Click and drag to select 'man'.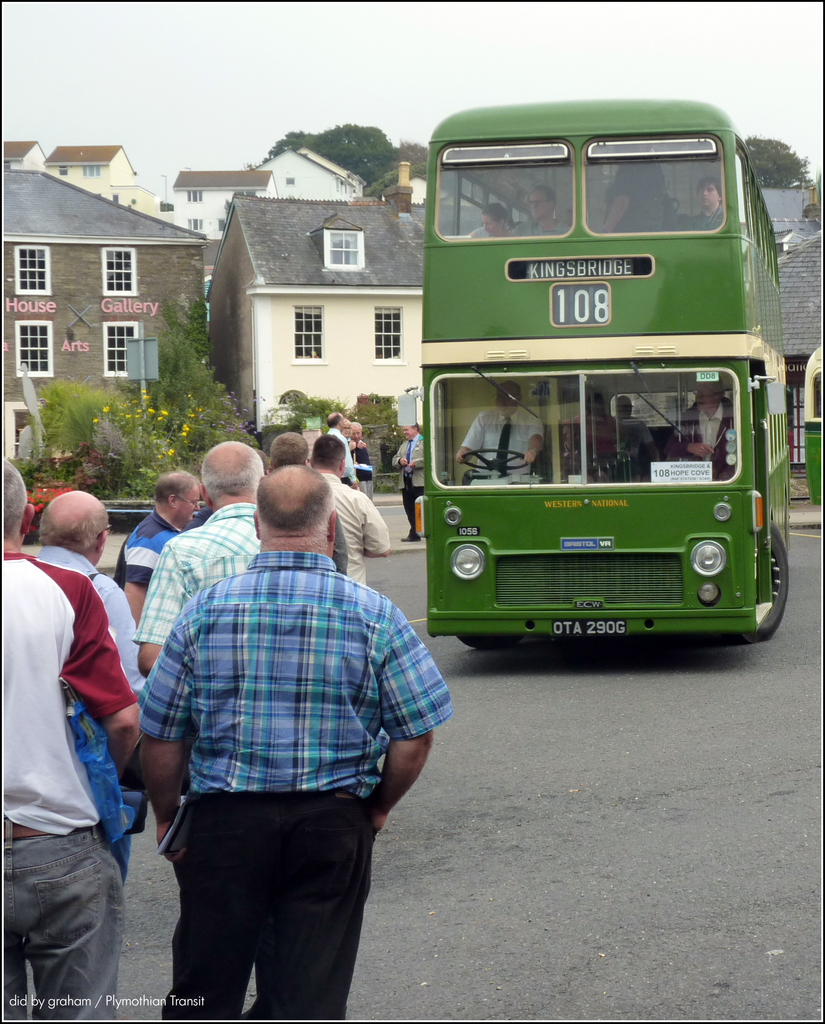
Selection: 342 422 355 454.
